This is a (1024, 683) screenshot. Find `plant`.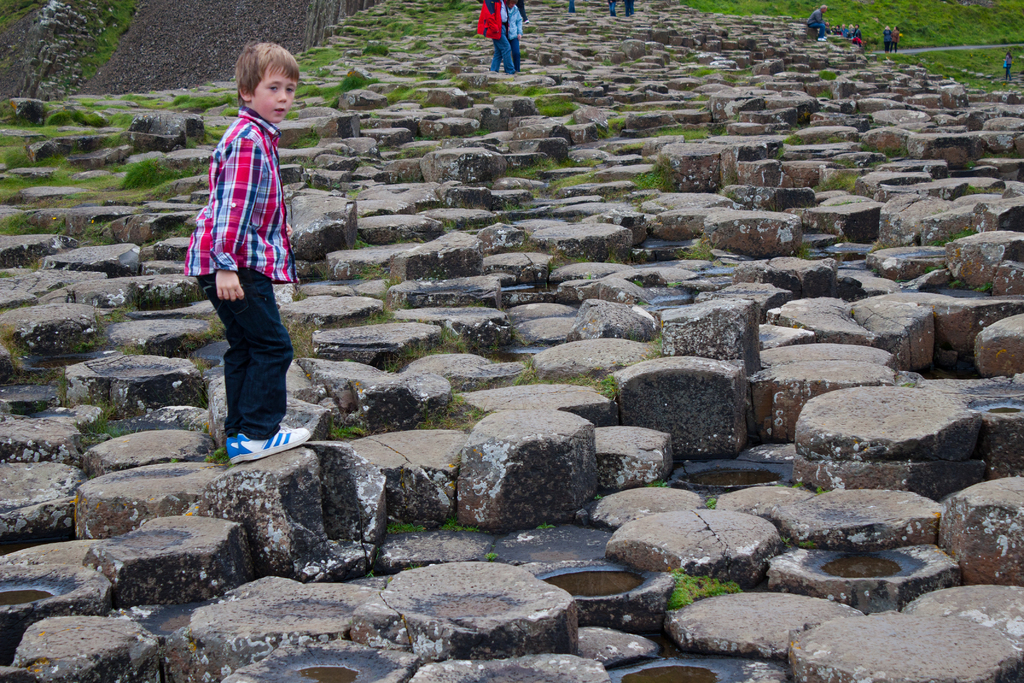
Bounding box: bbox(0, 209, 44, 244).
